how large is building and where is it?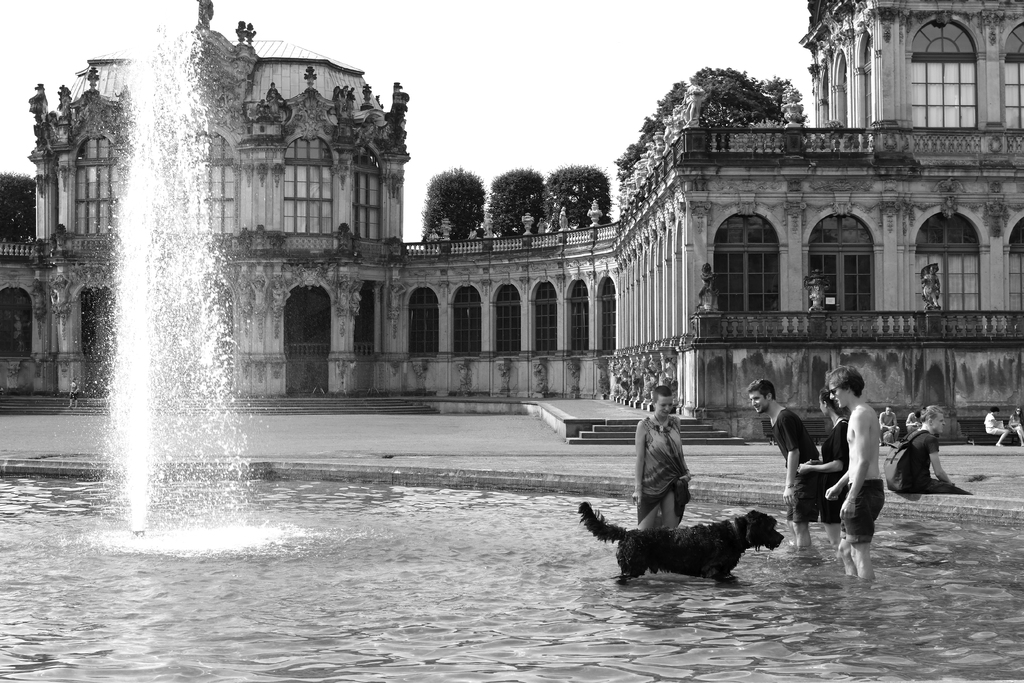
Bounding box: region(569, 0, 1023, 445).
